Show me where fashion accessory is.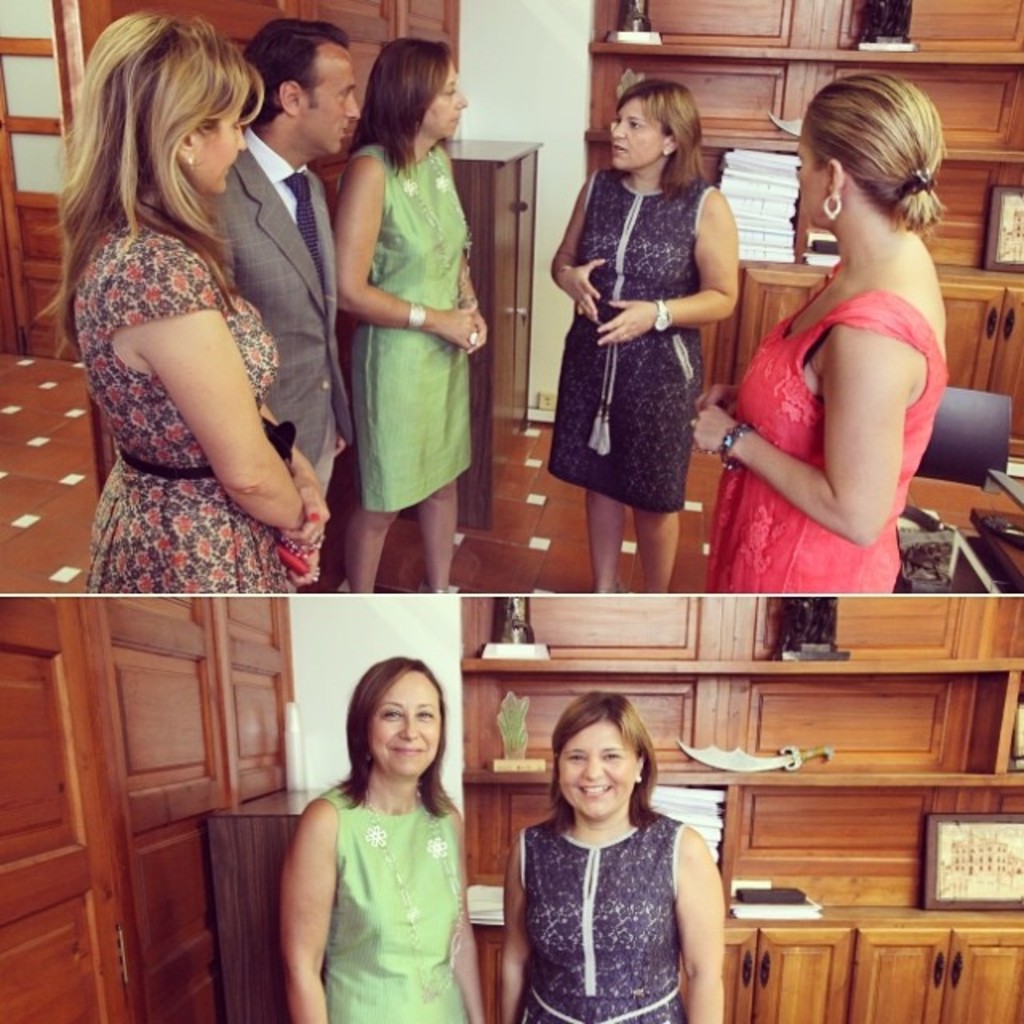
fashion accessory is at BBox(907, 170, 934, 195).
